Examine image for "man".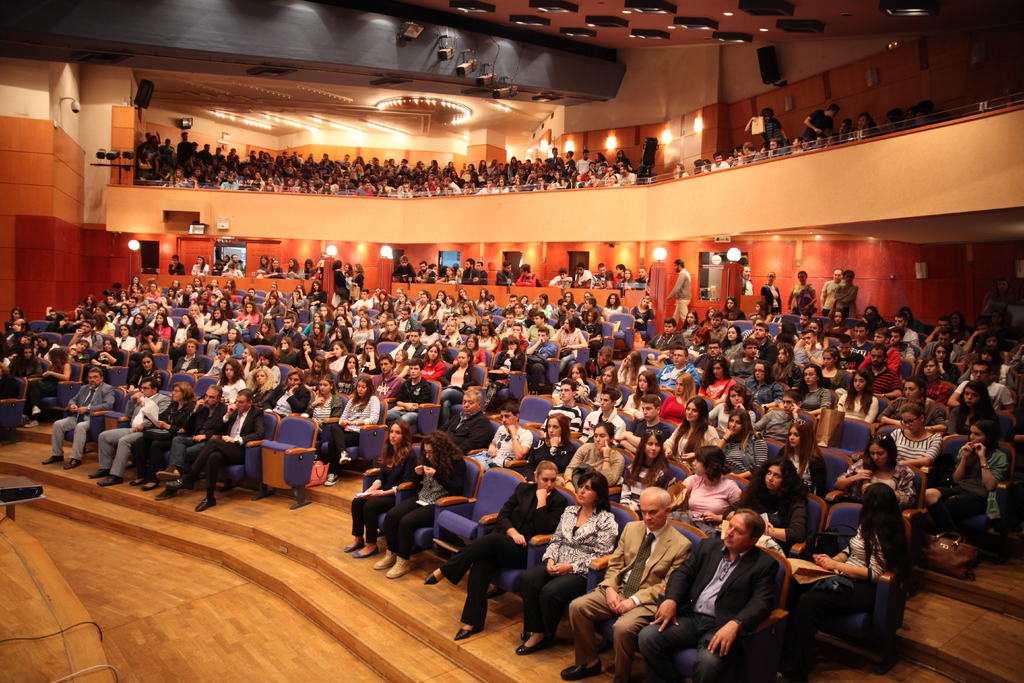
Examination result: Rect(154, 383, 229, 501).
